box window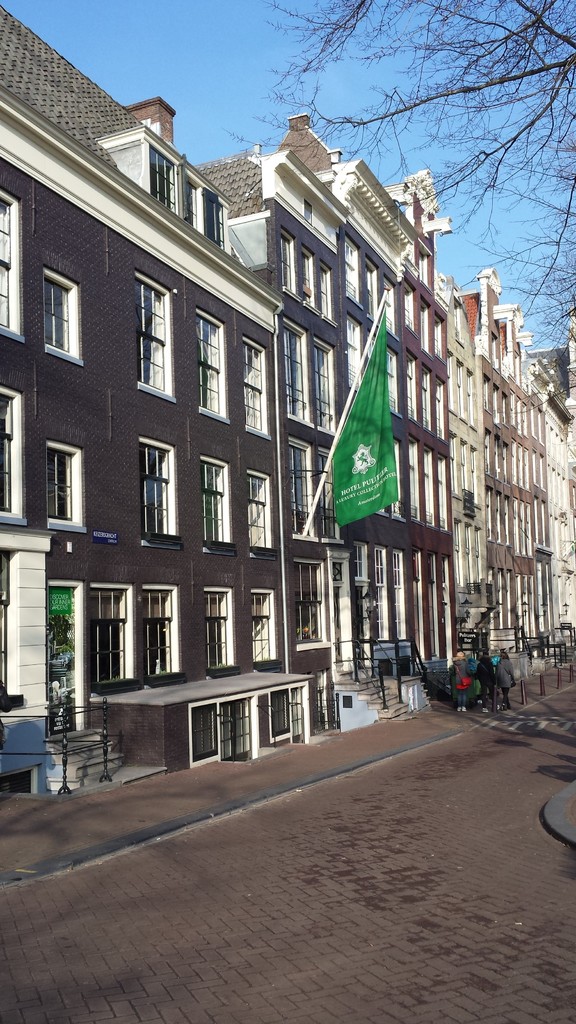
138/439/182/545
